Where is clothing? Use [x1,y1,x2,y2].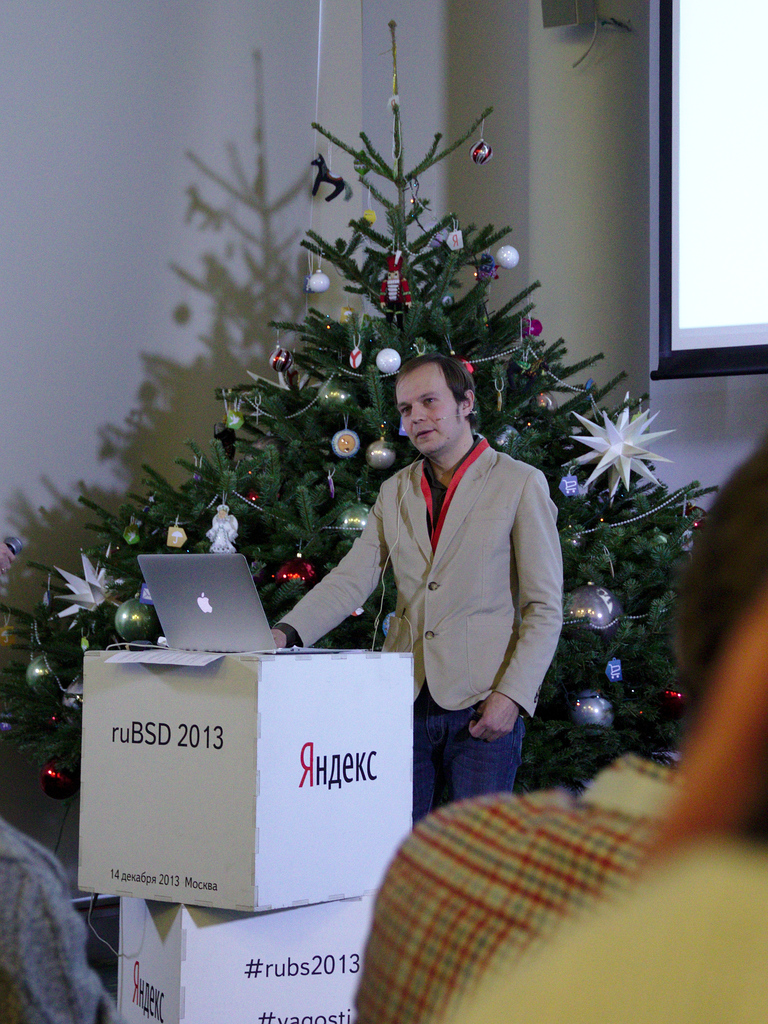
[0,828,138,1023].
